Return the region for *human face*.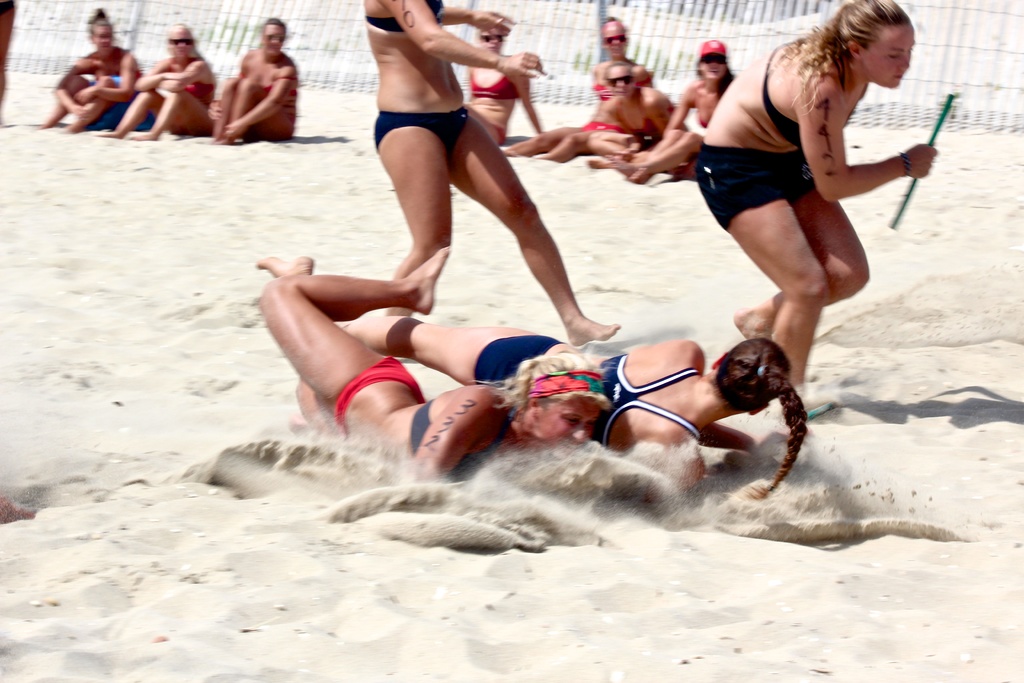
[260, 24, 285, 56].
